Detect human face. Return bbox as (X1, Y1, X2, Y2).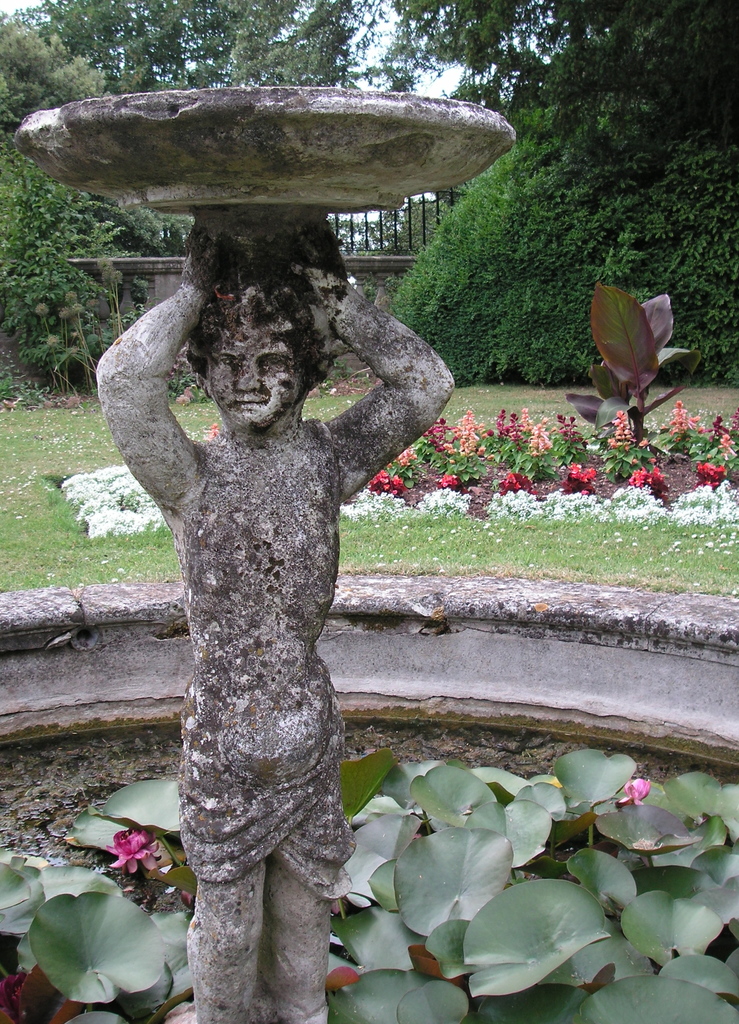
(205, 310, 305, 424).
